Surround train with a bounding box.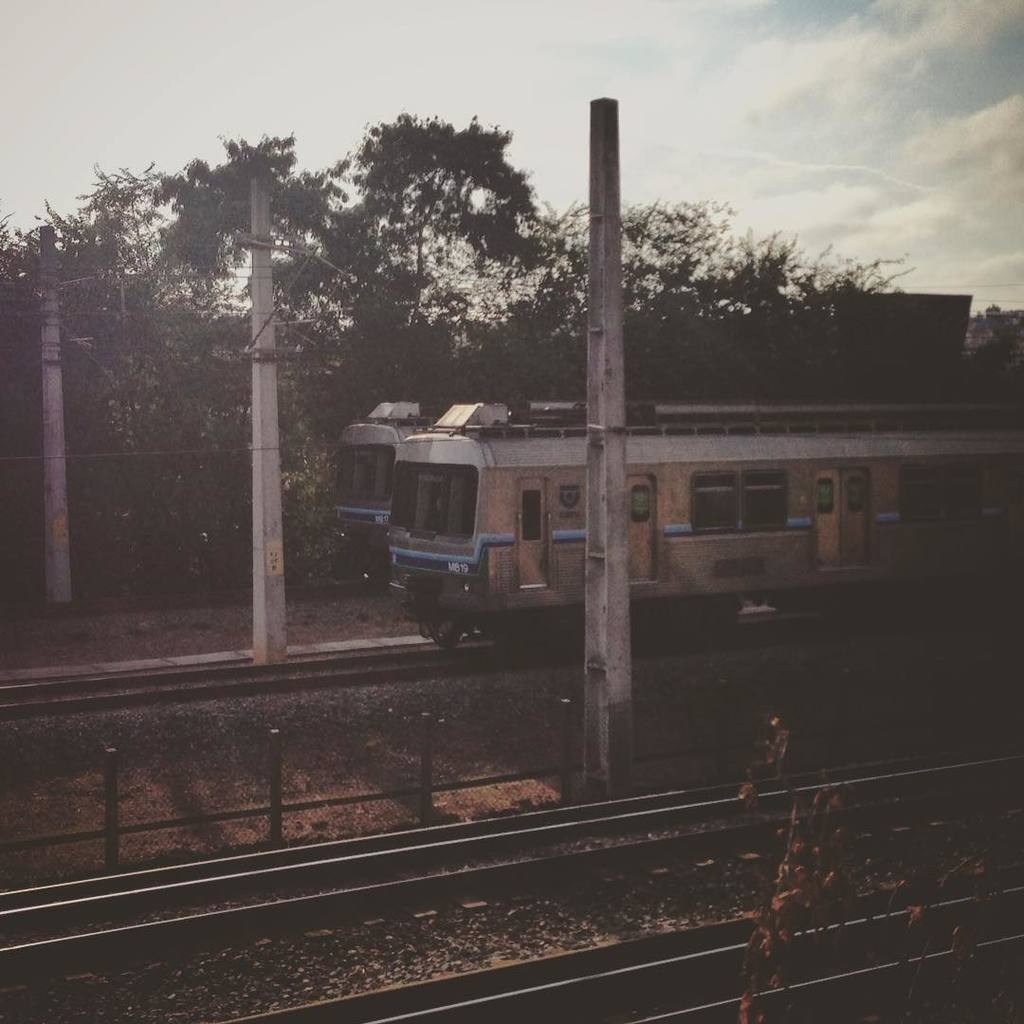
box(386, 384, 1023, 664).
